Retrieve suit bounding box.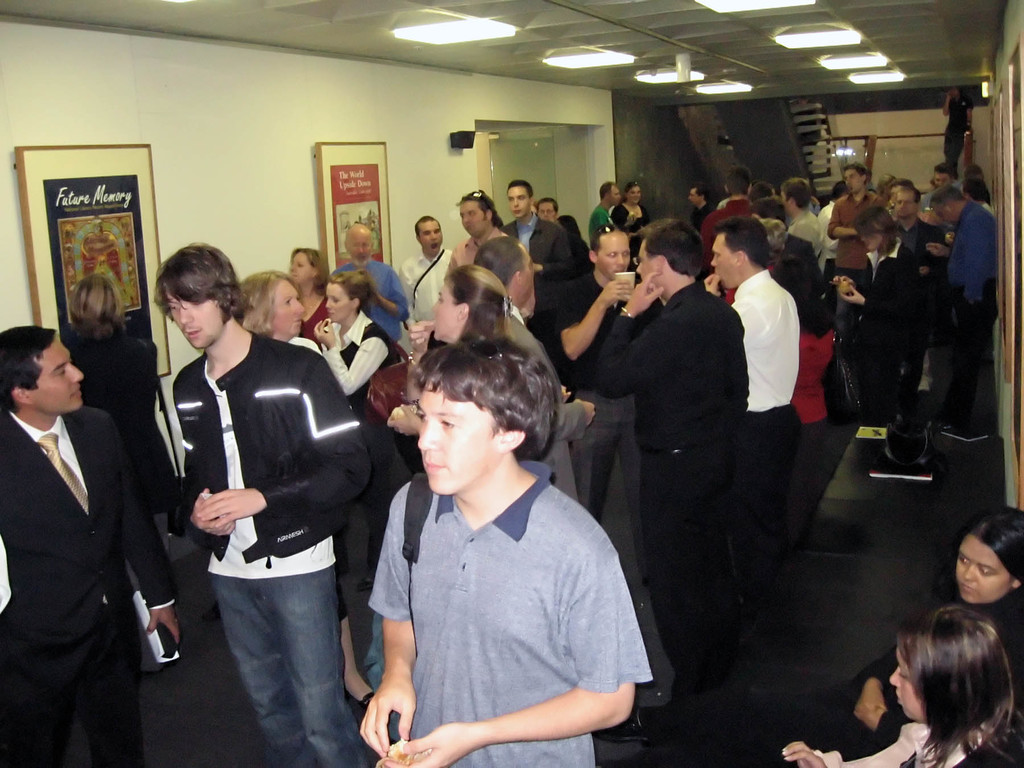
Bounding box: x1=599 y1=278 x2=753 y2=744.
